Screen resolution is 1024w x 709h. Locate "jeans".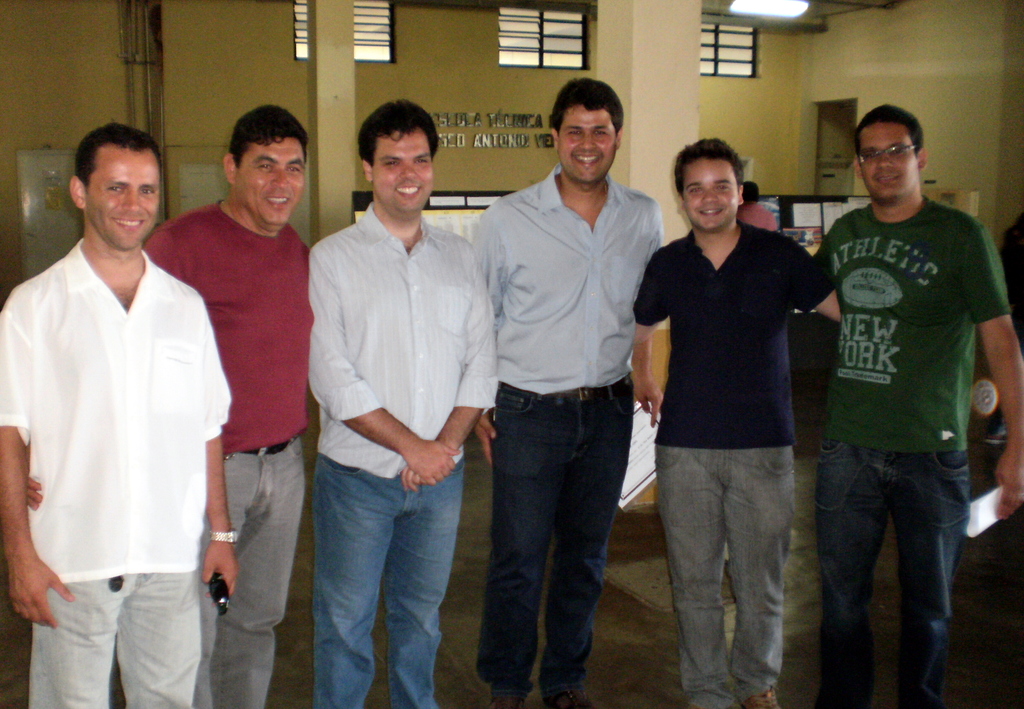
(left=648, top=452, right=794, bottom=708).
